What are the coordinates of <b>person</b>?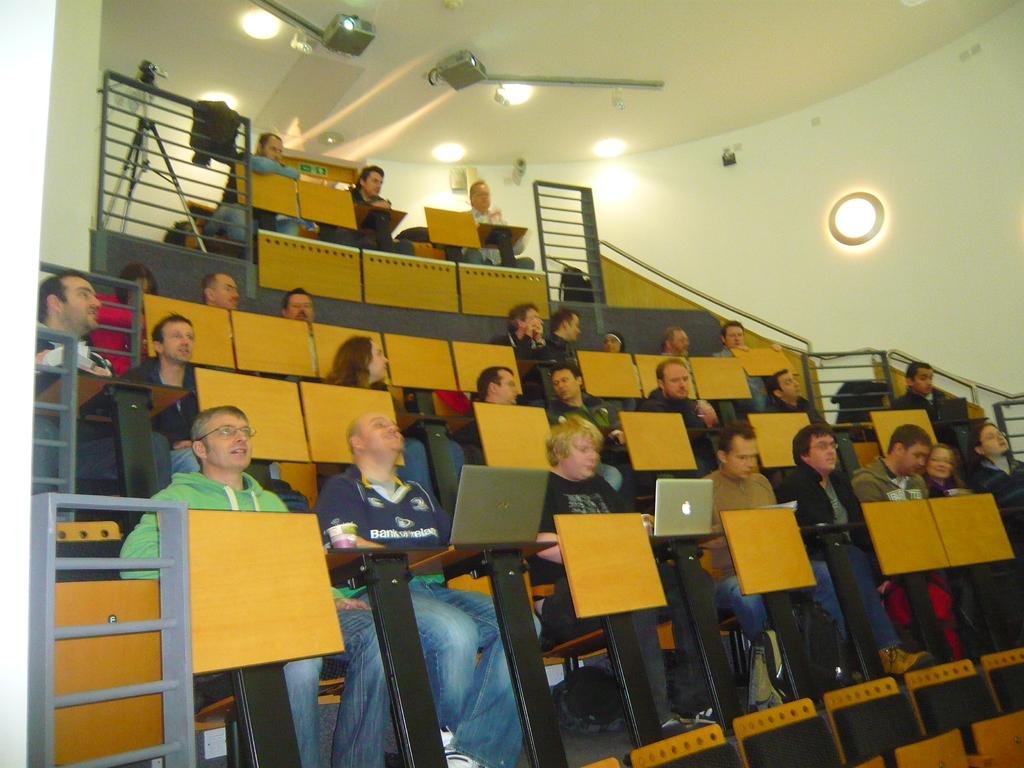
<region>33, 270, 113, 497</region>.
